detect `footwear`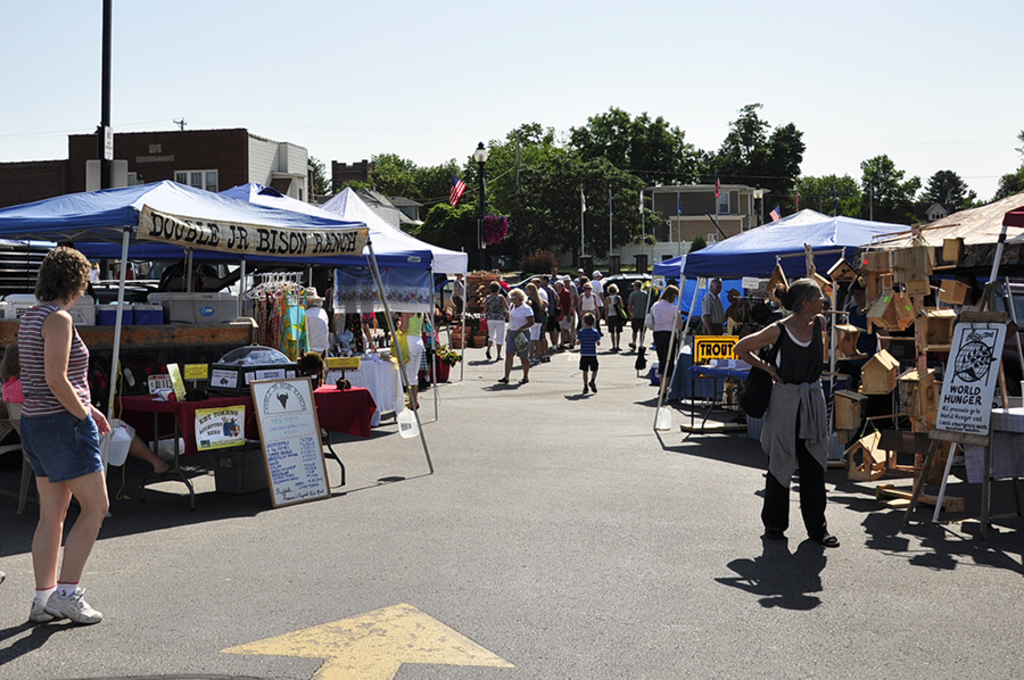
bbox=(627, 340, 637, 351)
